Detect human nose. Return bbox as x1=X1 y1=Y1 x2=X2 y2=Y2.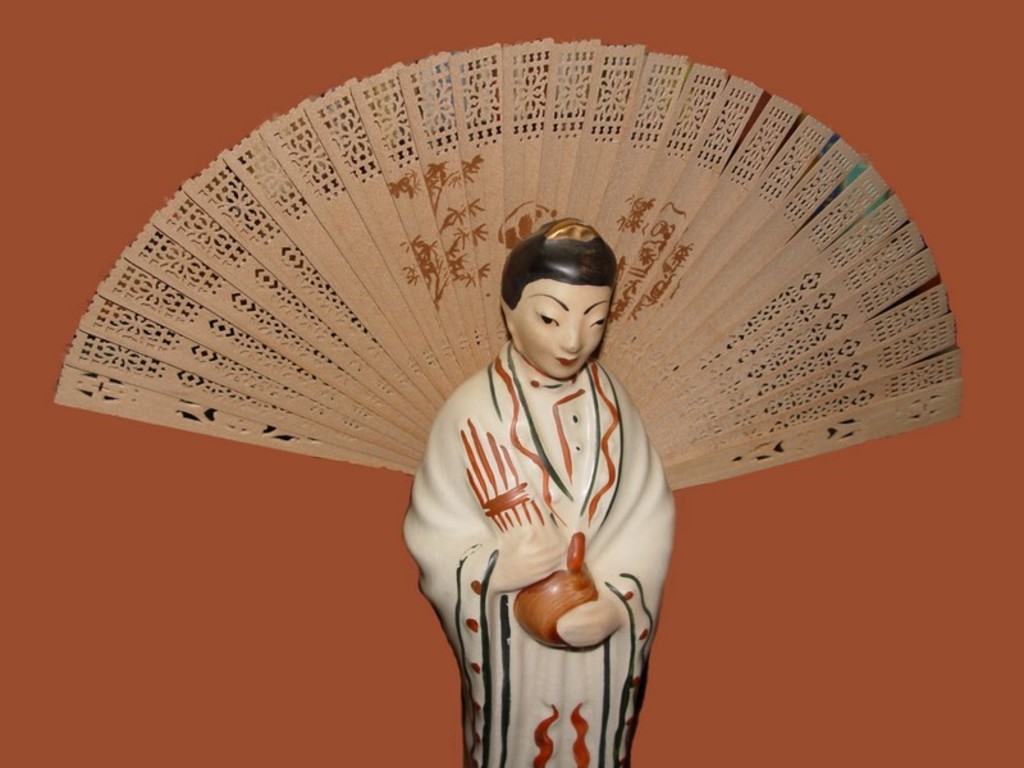
x1=561 y1=324 x2=579 y2=352.
